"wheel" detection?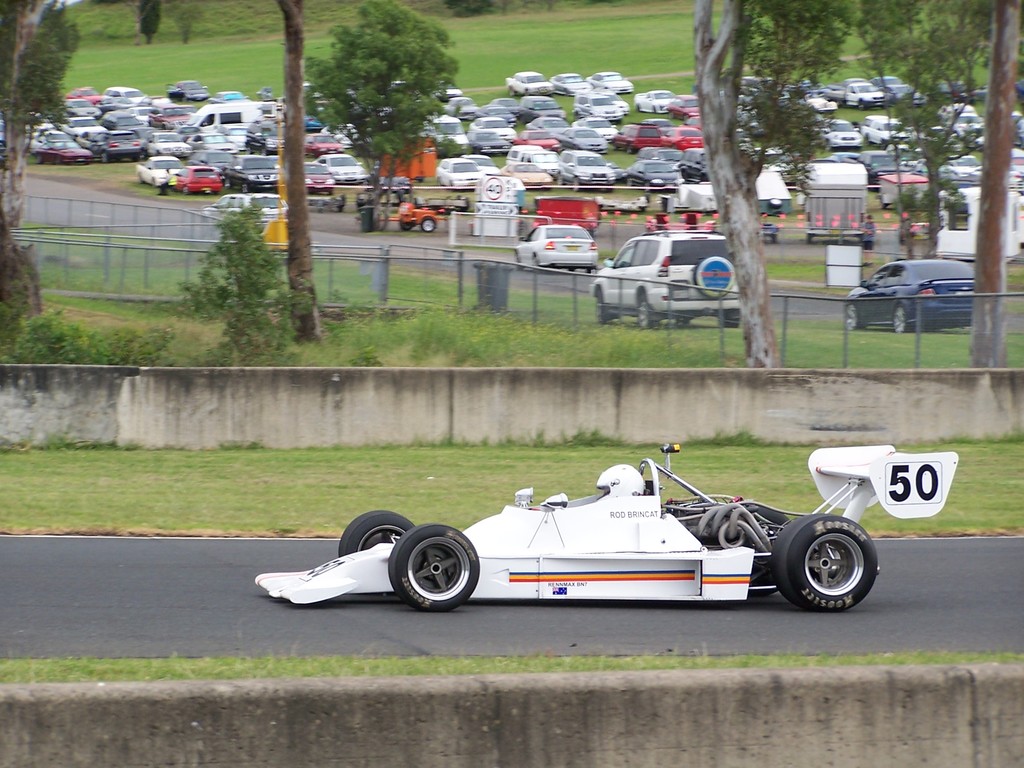
x1=573, y1=110, x2=582, y2=119
